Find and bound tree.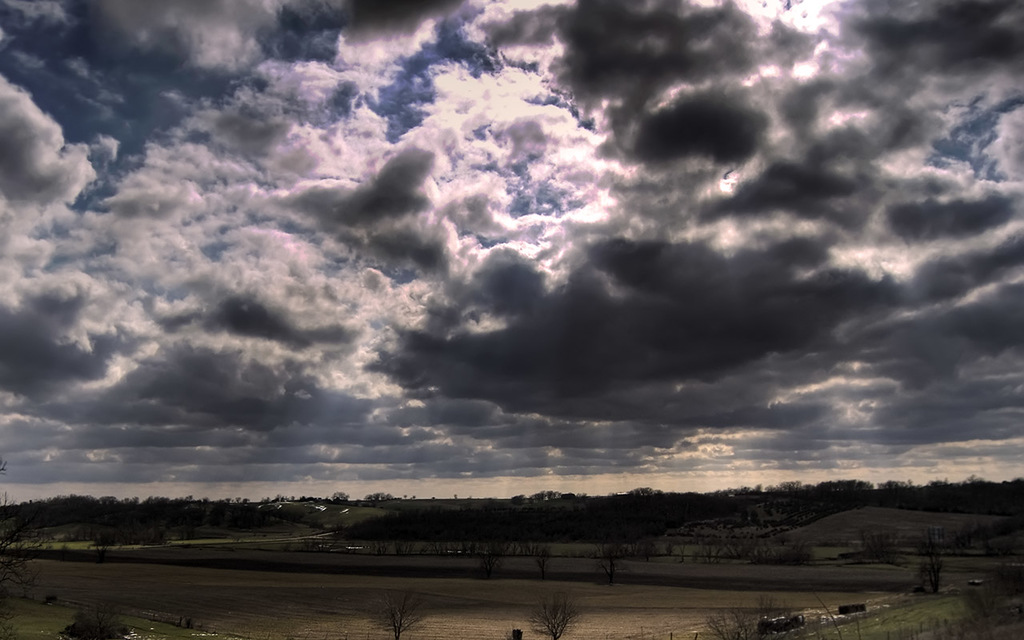
Bound: (0, 455, 46, 624).
